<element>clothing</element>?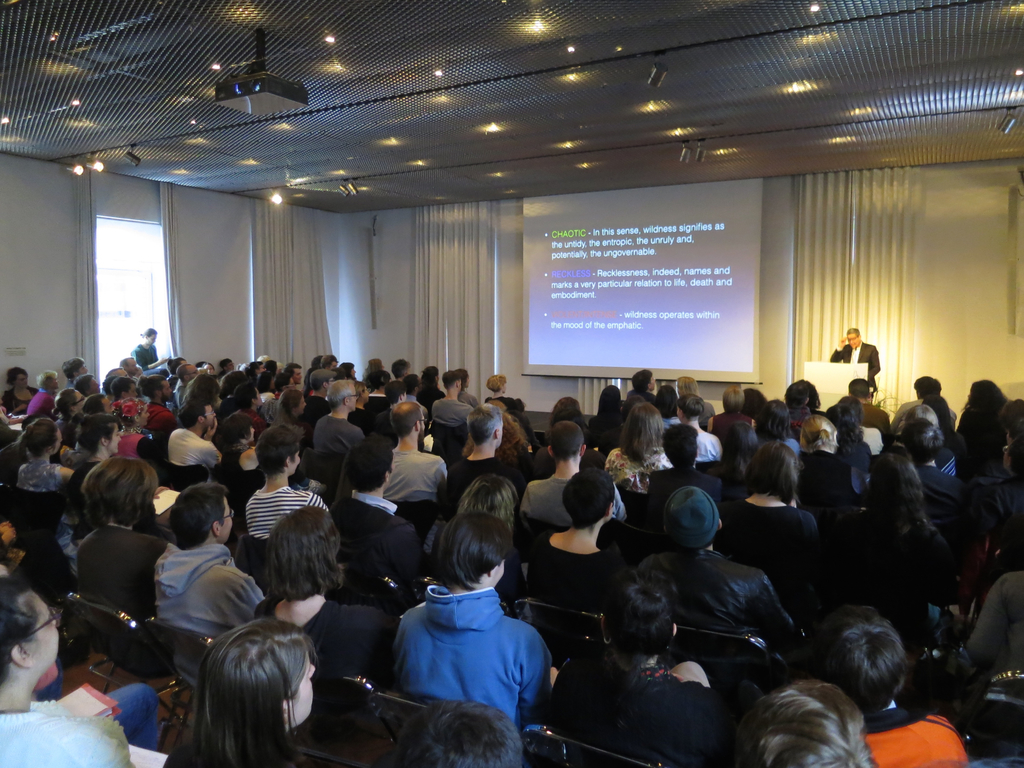
<box>78,520,167,613</box>
